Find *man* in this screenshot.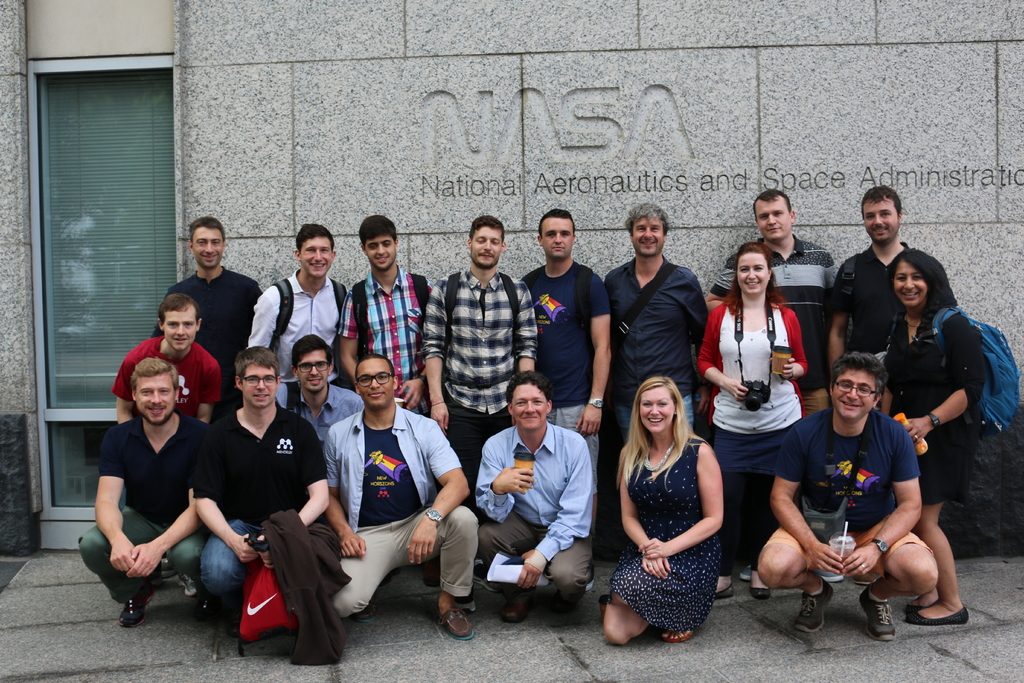
The bounding box for *man* is box(339, 217, 433, 415).
